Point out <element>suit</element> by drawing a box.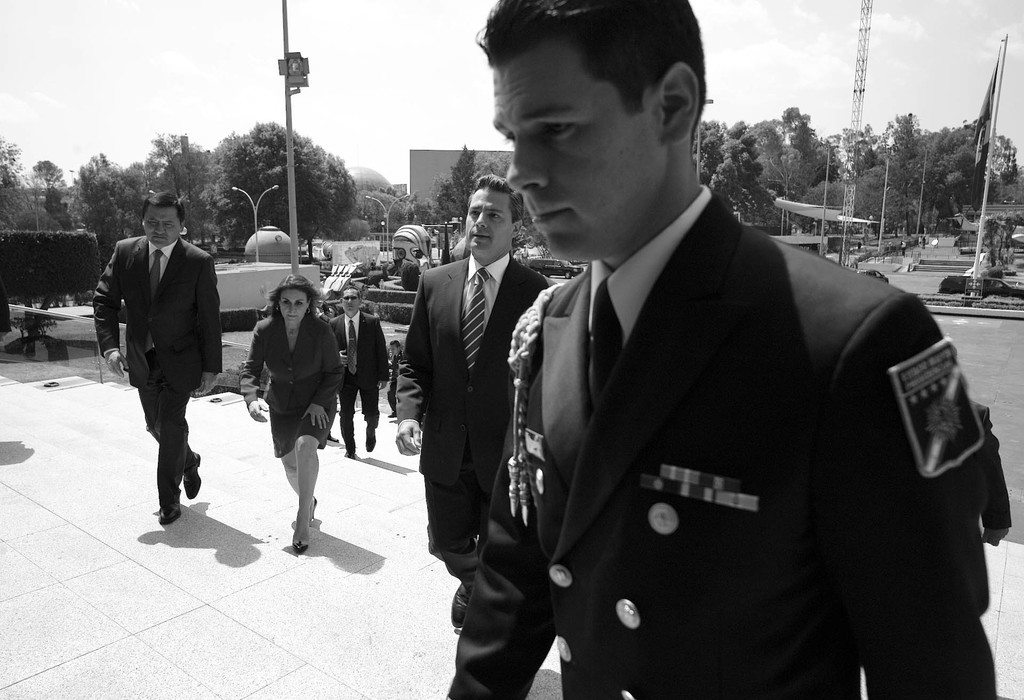
<bbox>474, 115, 981, 681</bbox>.
